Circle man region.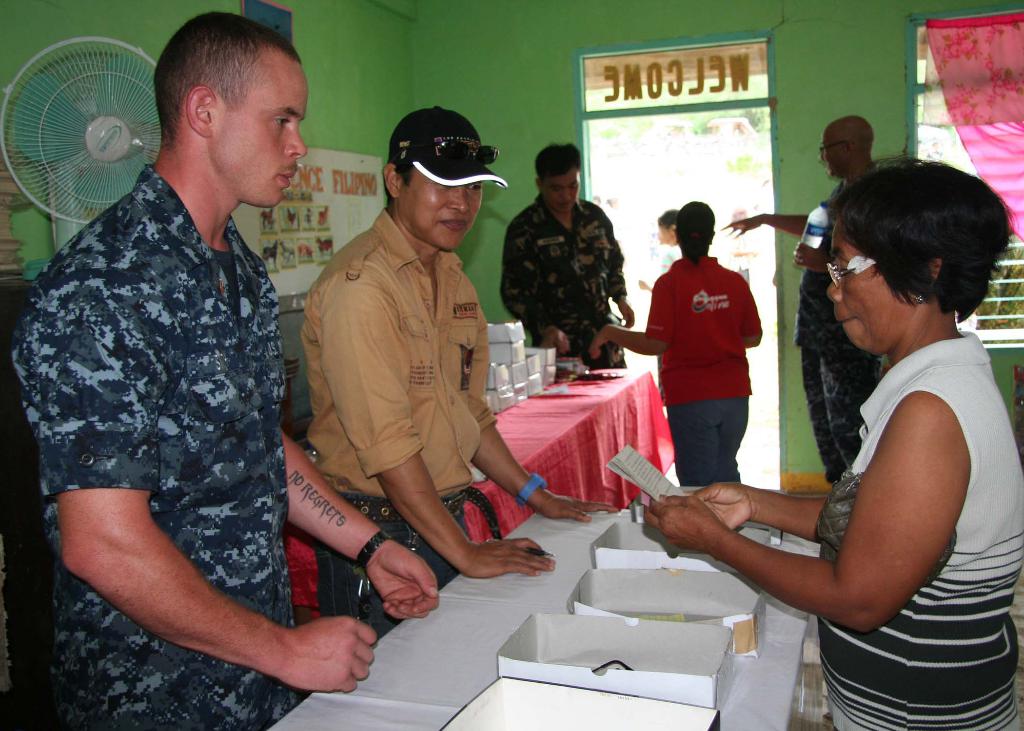
Region: box=[273, 95, 546, 667].
